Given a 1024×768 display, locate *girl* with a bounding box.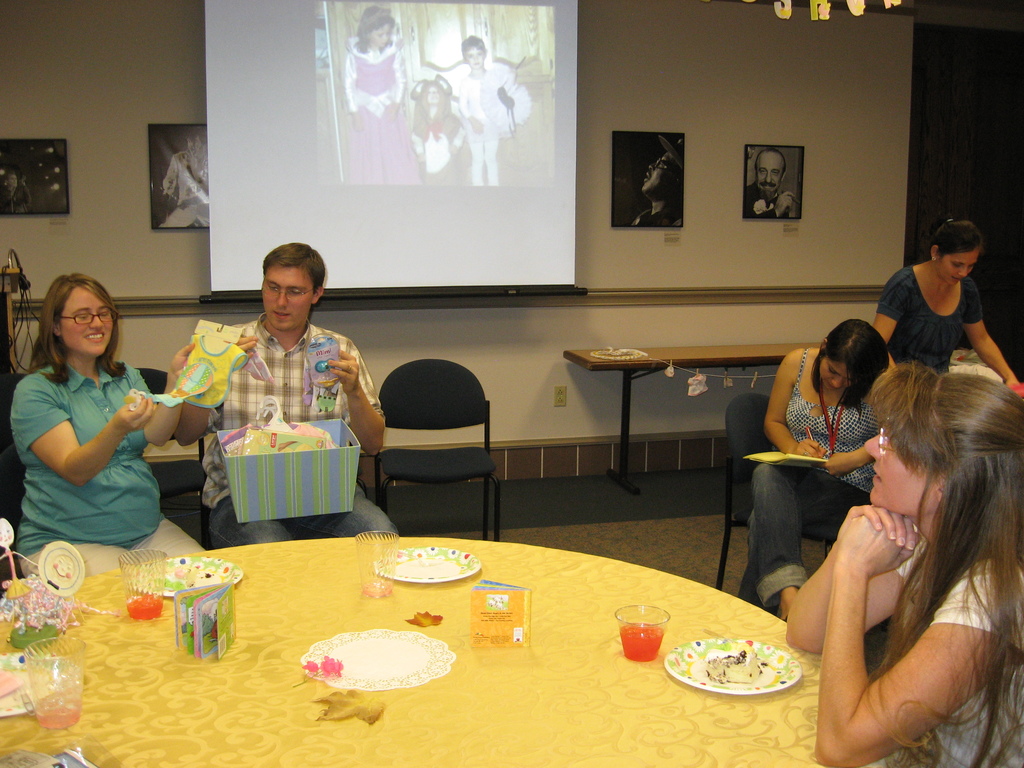
Located: [left=860, top=207, right=1023, bottom=396].
